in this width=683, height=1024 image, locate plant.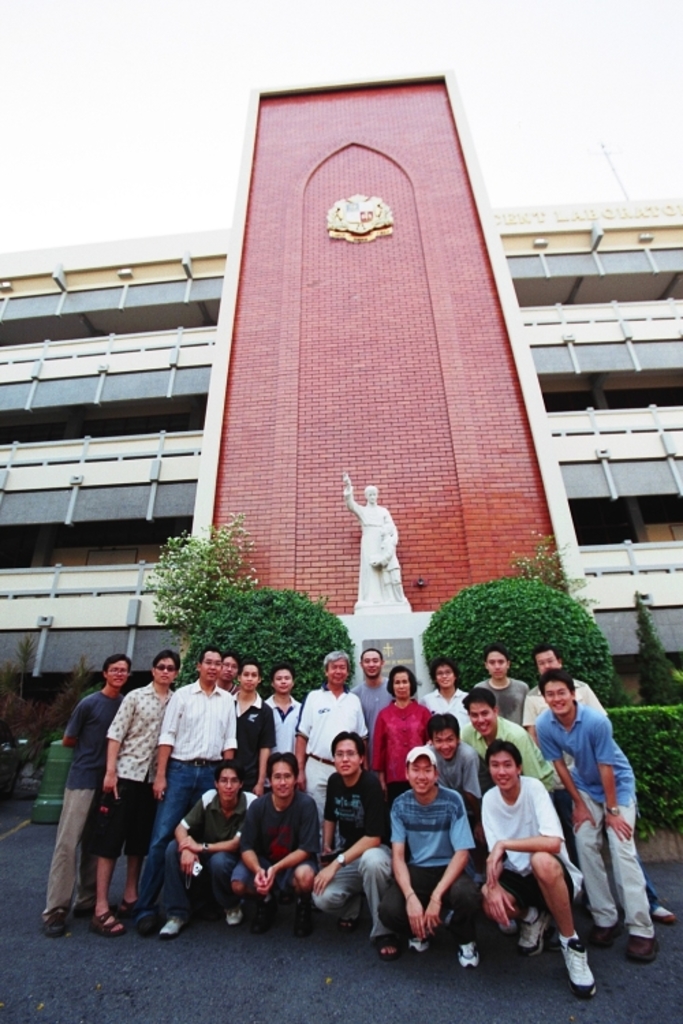
Bounding box: select_region(608, 699, 682, 837).
